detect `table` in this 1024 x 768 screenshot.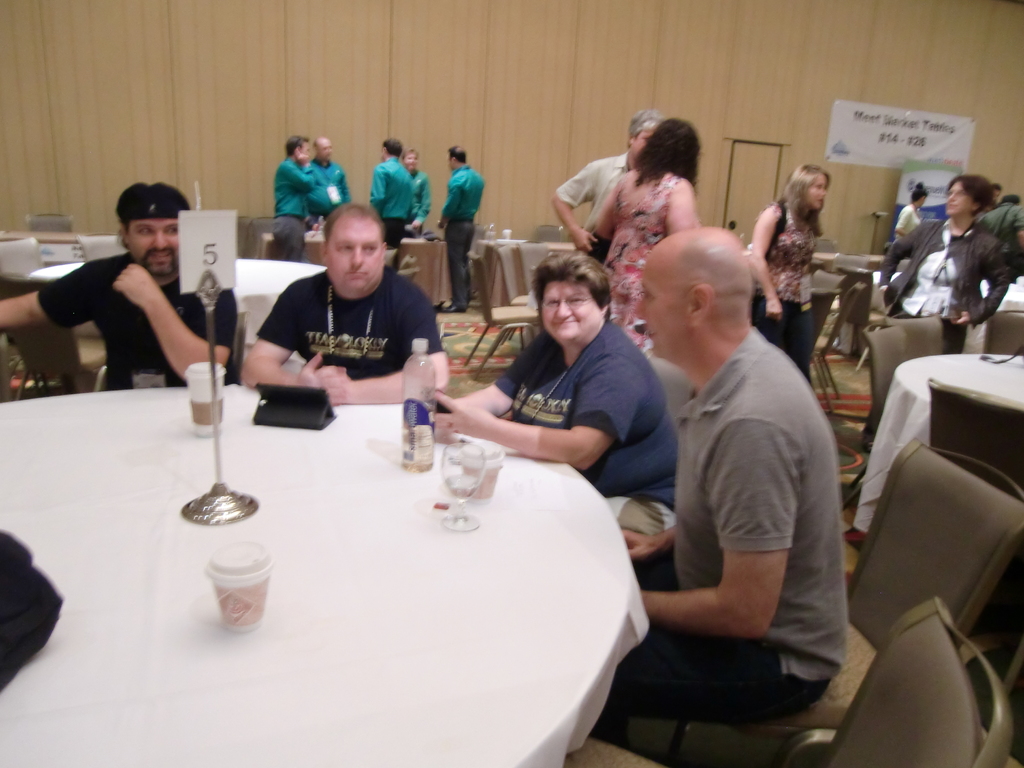
Detection: rect(0, 378, 641, 767).
